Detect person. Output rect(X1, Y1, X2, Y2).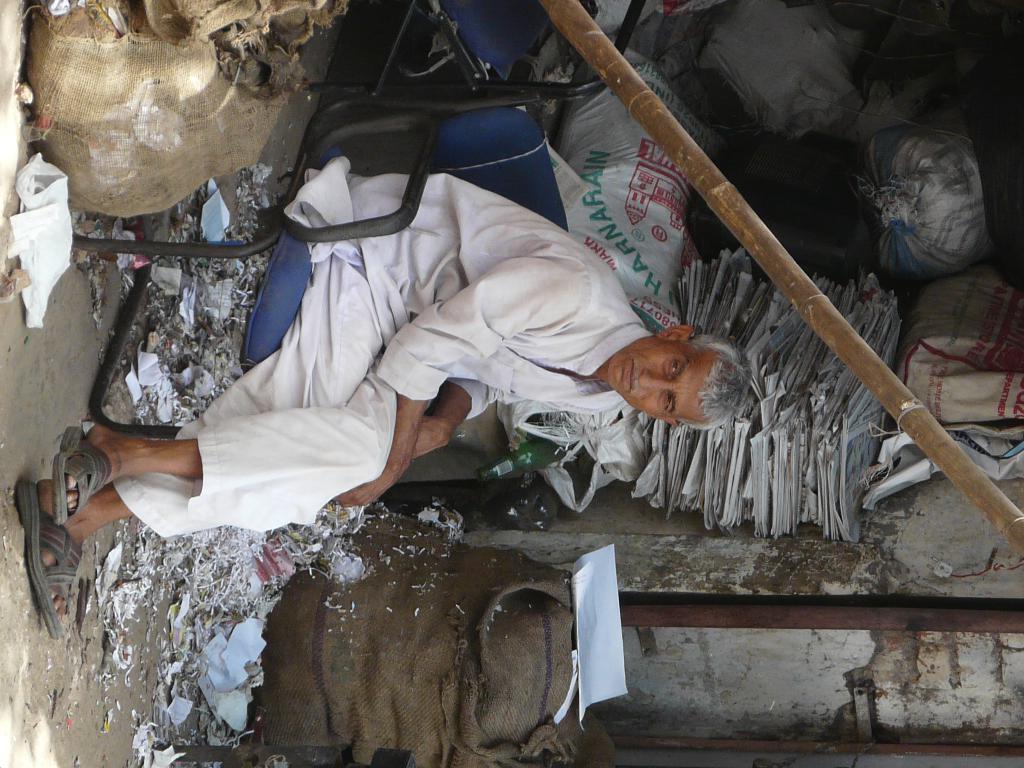
rect(12, 154, 755, 630).
